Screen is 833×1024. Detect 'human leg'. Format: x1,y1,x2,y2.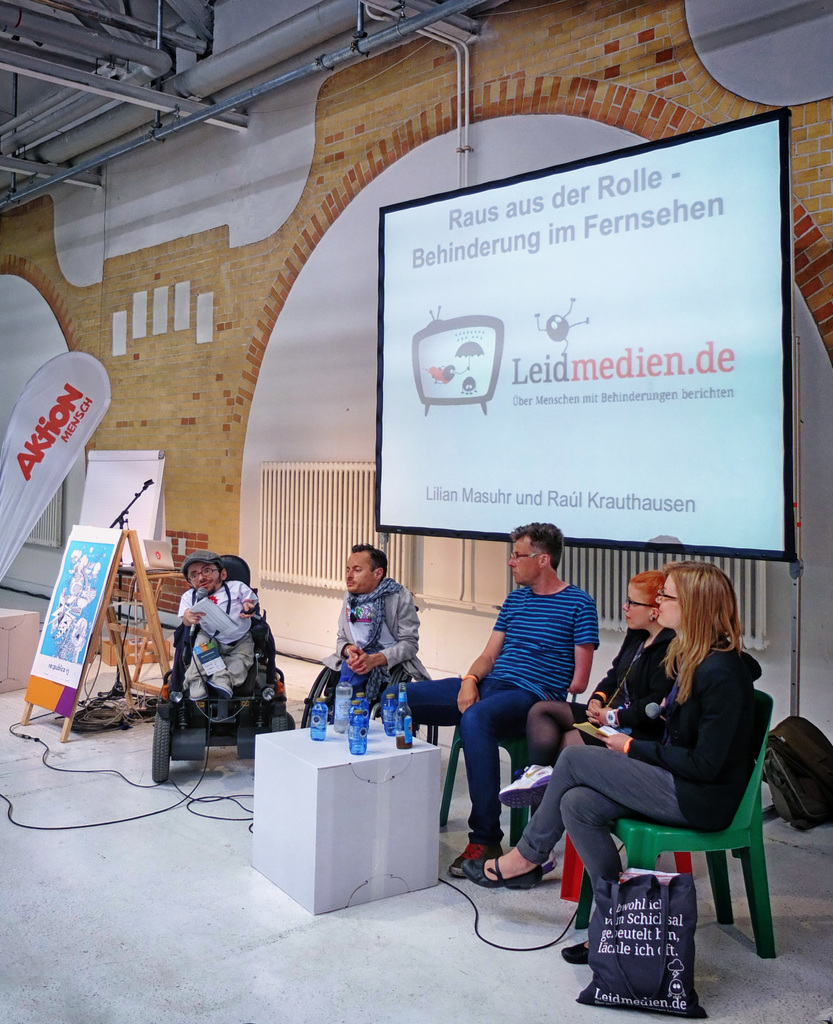
383,676,463,724.
